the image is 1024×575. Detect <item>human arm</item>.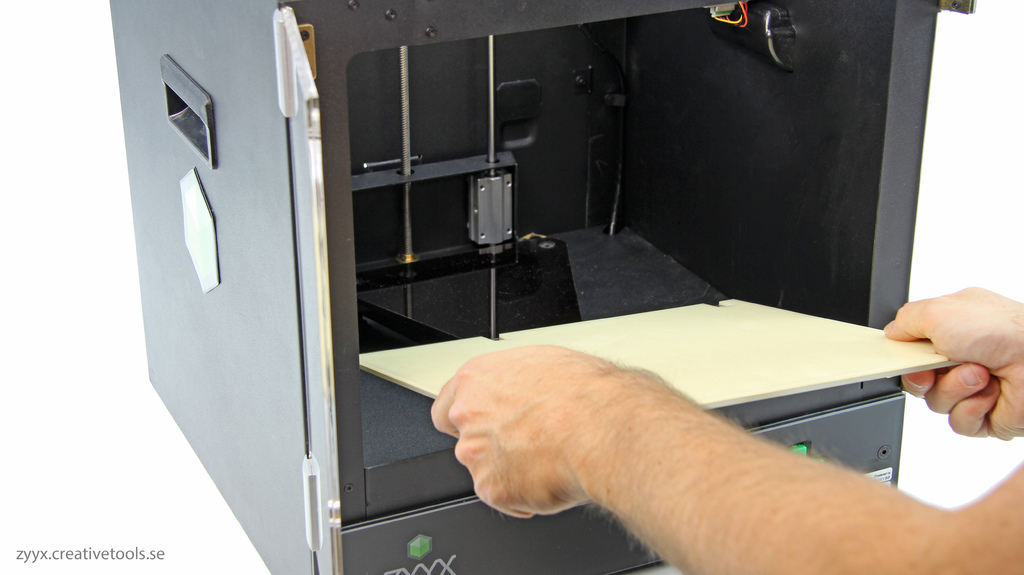
Detection: 379/332/917/563.
